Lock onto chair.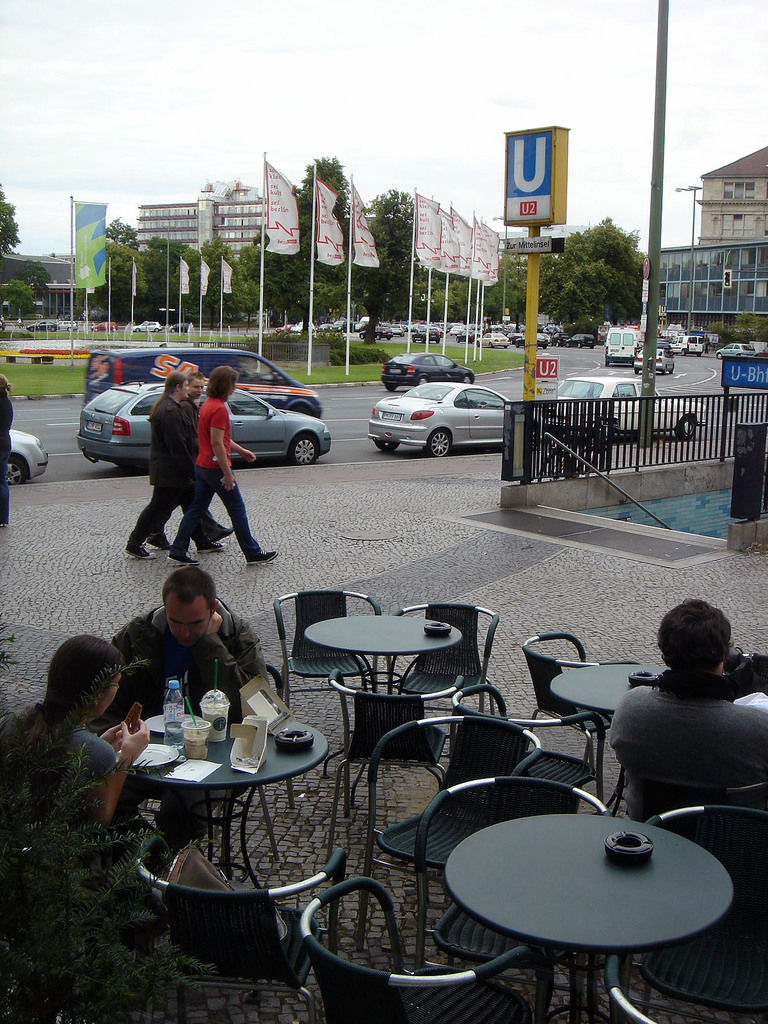
Locked: left=130, top=830, right=340, bottom=1023.
